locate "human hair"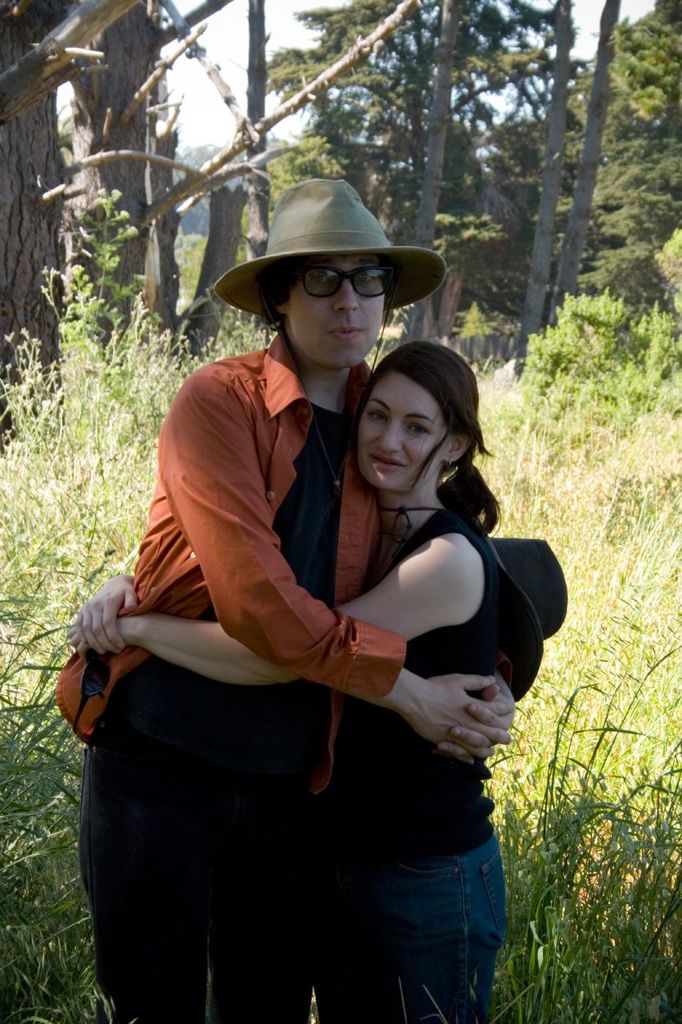
detection(341, 337, 477, 537)
